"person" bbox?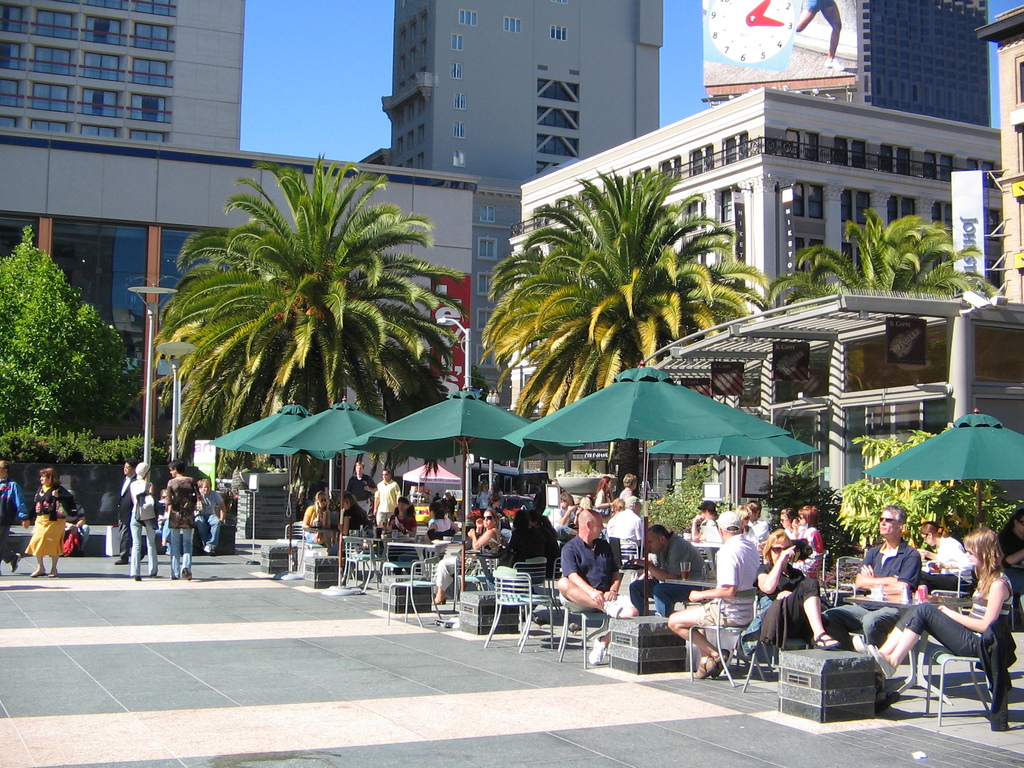
crop(424, 503, 454, 538)
